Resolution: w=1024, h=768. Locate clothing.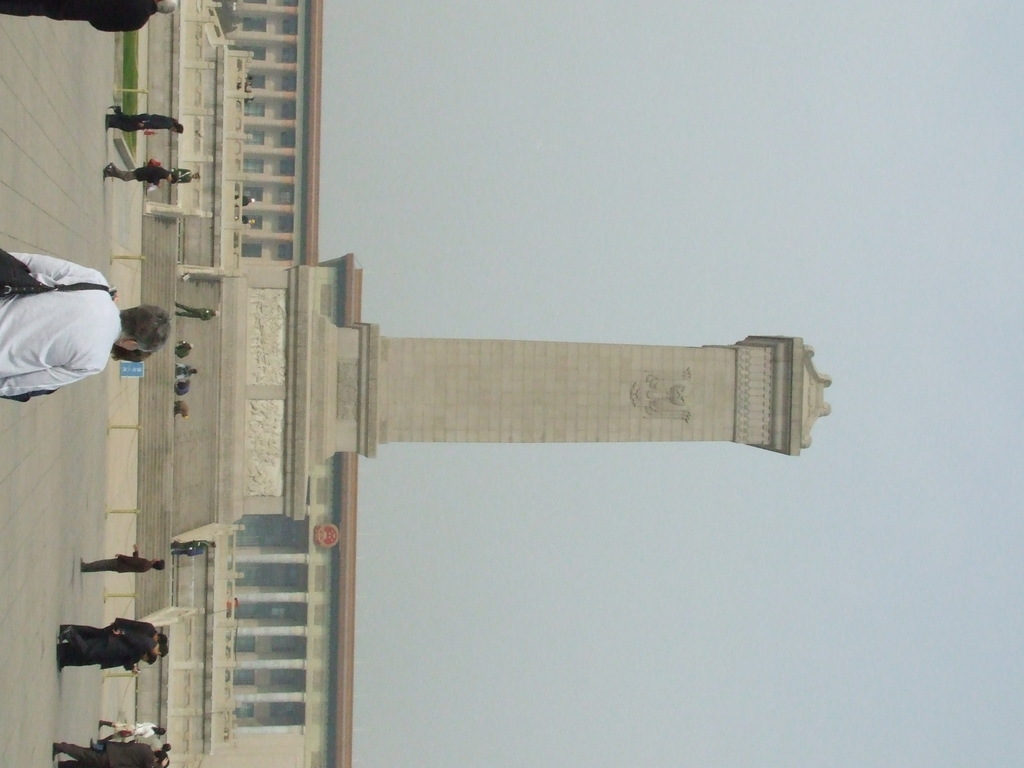
detection(0, 0, 159, 34).
